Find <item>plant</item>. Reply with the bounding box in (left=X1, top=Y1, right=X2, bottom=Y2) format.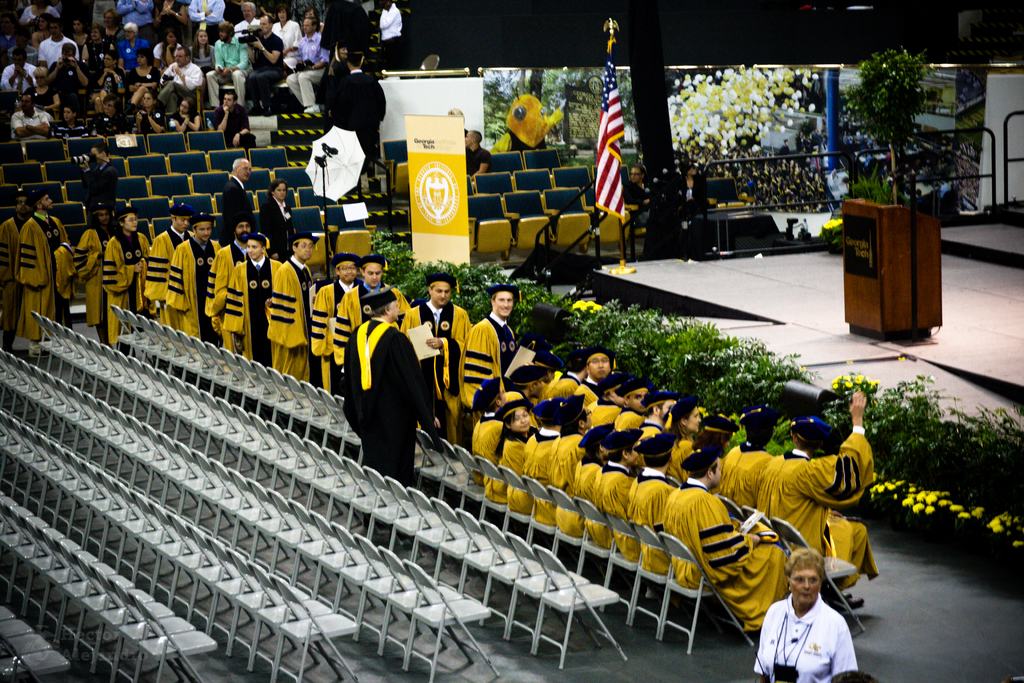
(left=449, top=261, right=495, bottom=324).
